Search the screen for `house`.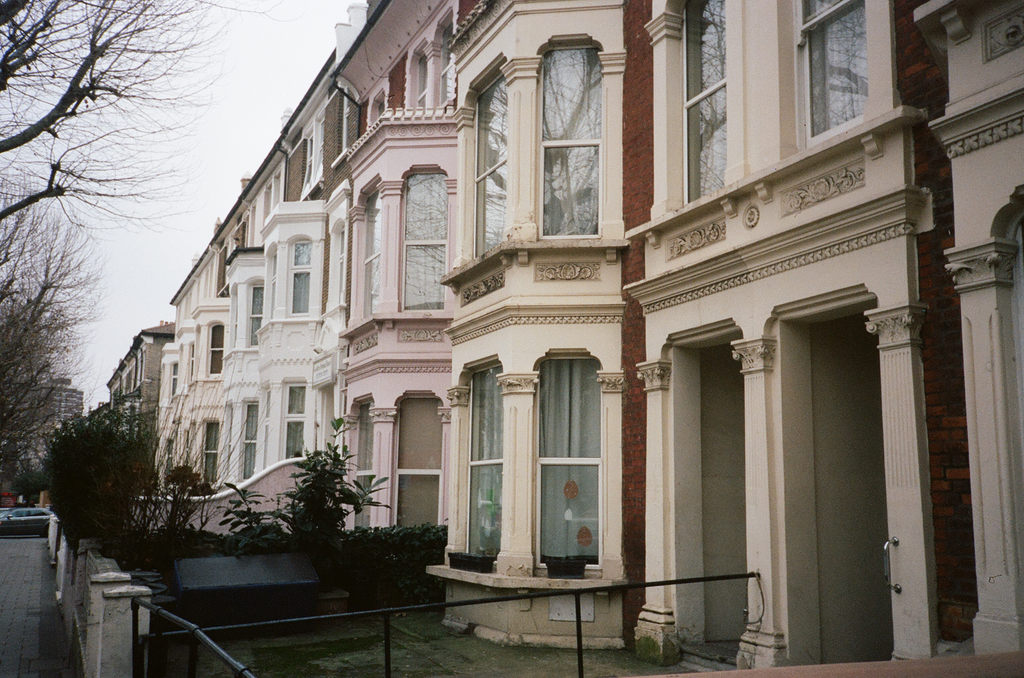
Found at detection(621, 0, 1021, 677).
